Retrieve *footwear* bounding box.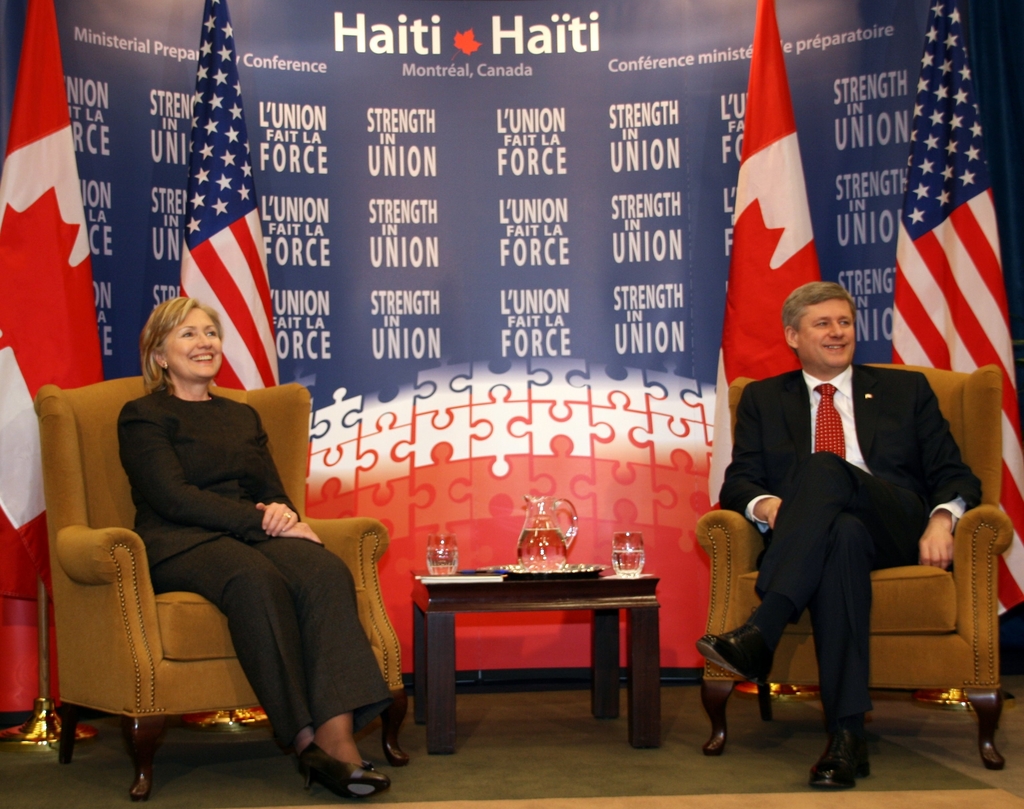
Bounding box: [699,606,789,683].
